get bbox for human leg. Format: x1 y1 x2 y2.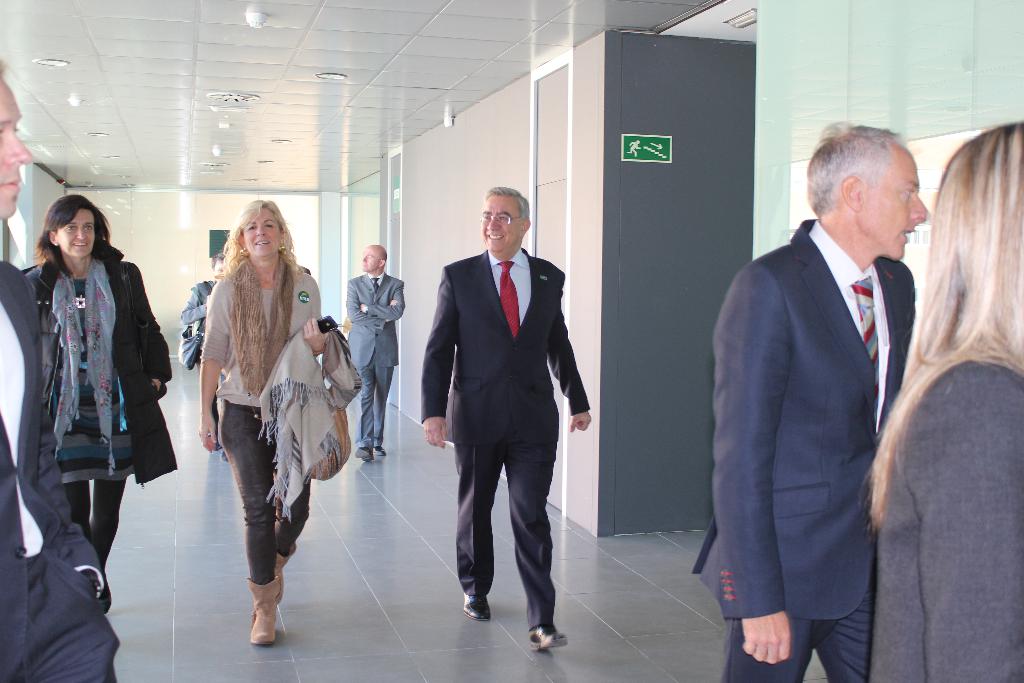
808 589 870 682.
